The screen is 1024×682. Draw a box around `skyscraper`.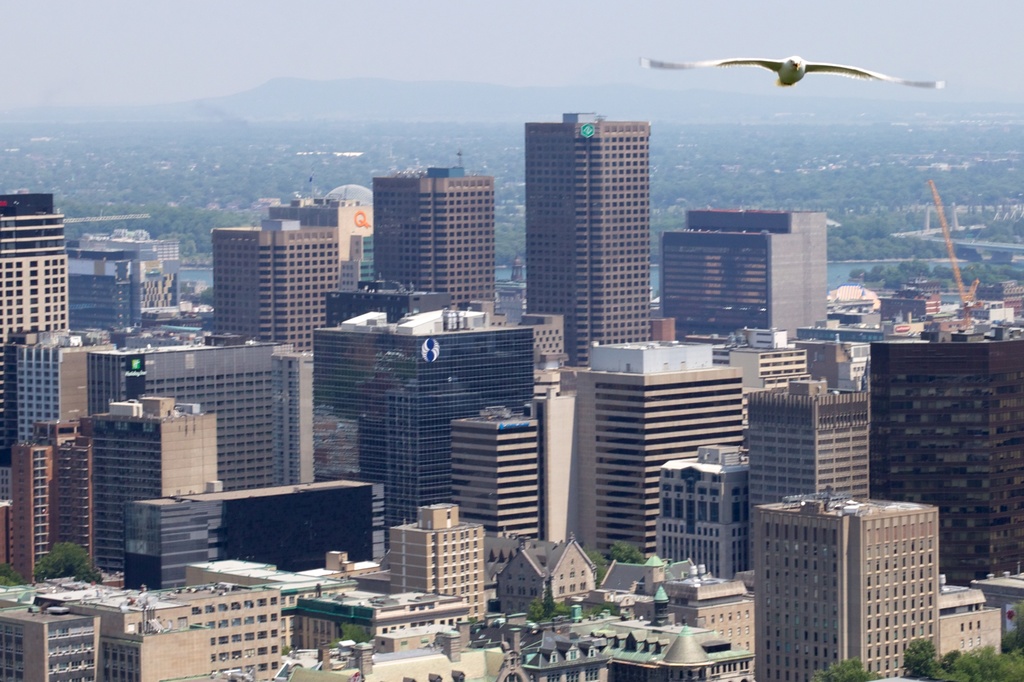
left=654, top=442, right=764, bottom=581.
